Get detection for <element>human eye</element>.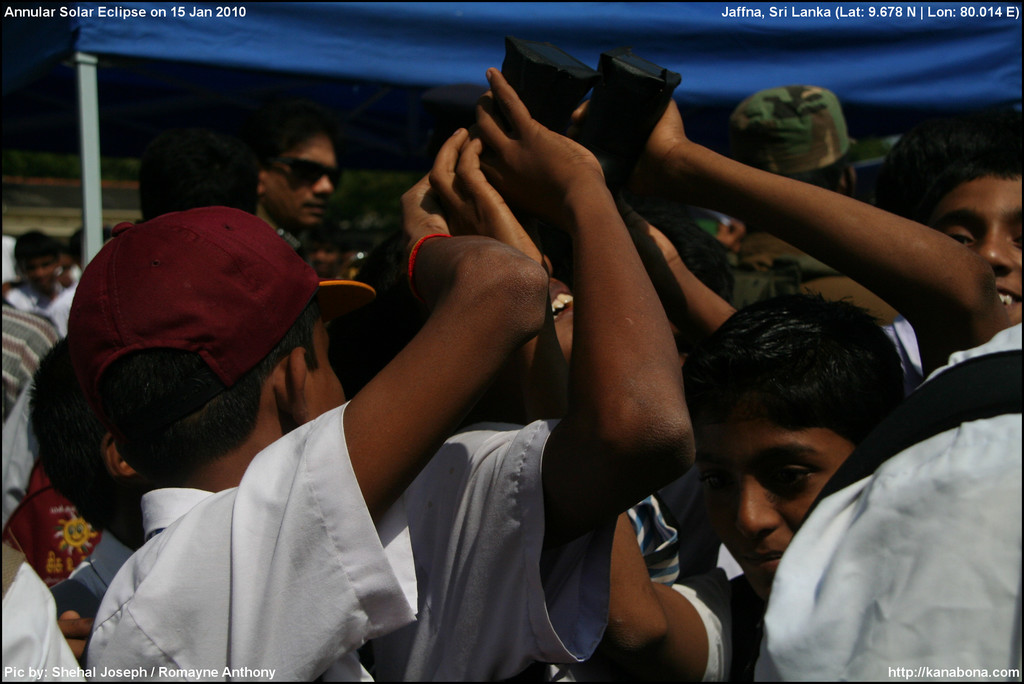
Detection: bbox=(696, 470, 731, 496).
